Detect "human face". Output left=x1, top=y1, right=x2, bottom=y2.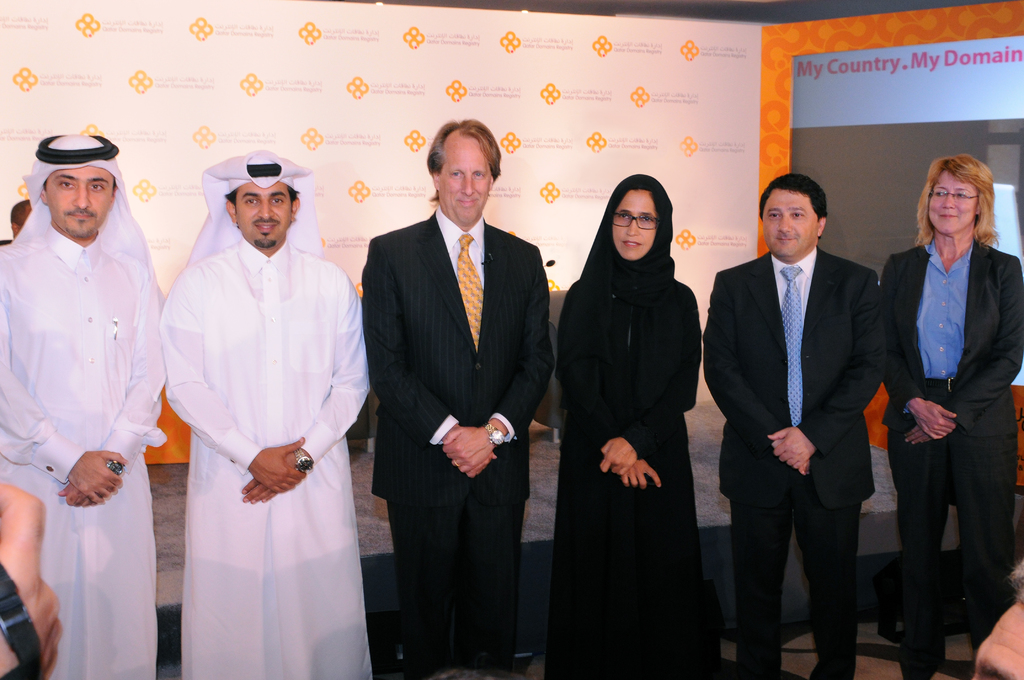
left=613, top=191, right=653, bottom=260.
